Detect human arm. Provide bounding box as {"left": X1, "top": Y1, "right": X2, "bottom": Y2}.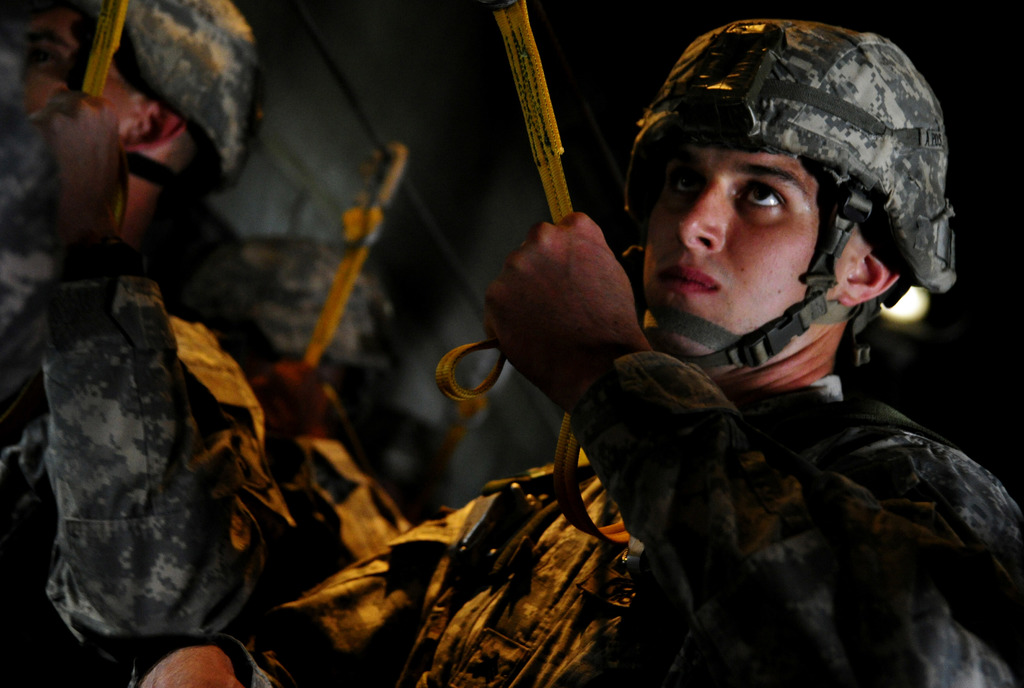
{"left": 476, "top": 206, "right": 1023, "bottom": 684}.
